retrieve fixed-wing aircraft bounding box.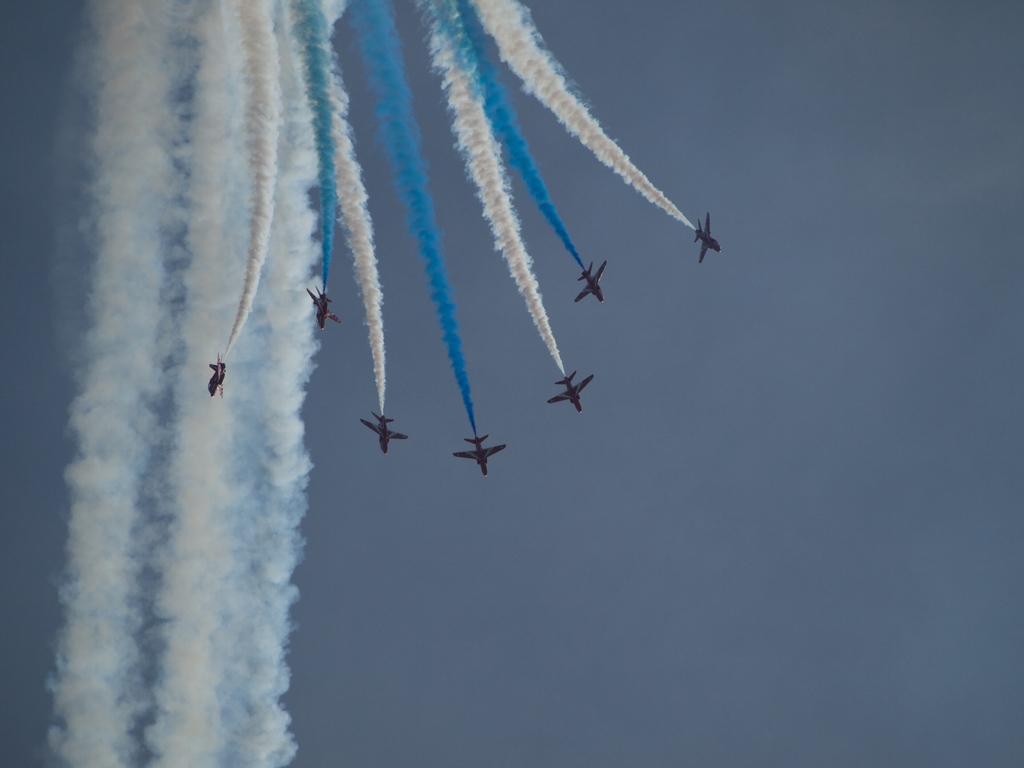
Bounding box: bbox(571, 257, 609, 307).
